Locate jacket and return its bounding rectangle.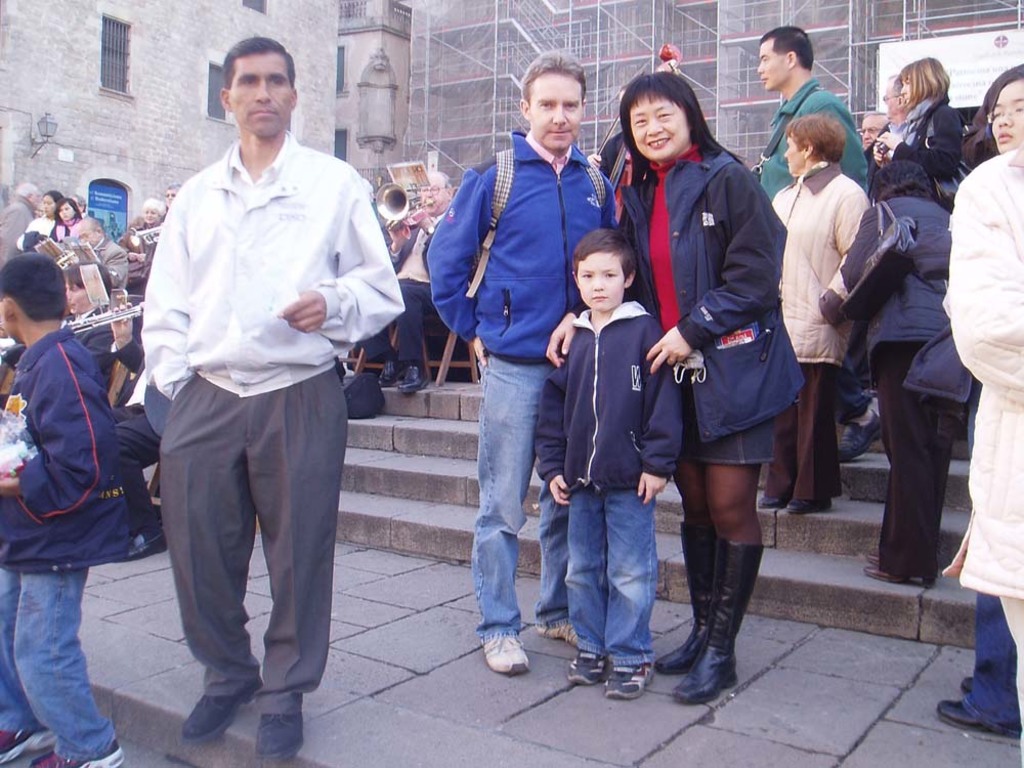
{"left": 839, "top": 193, "right": 949, "bottom": 394}.
